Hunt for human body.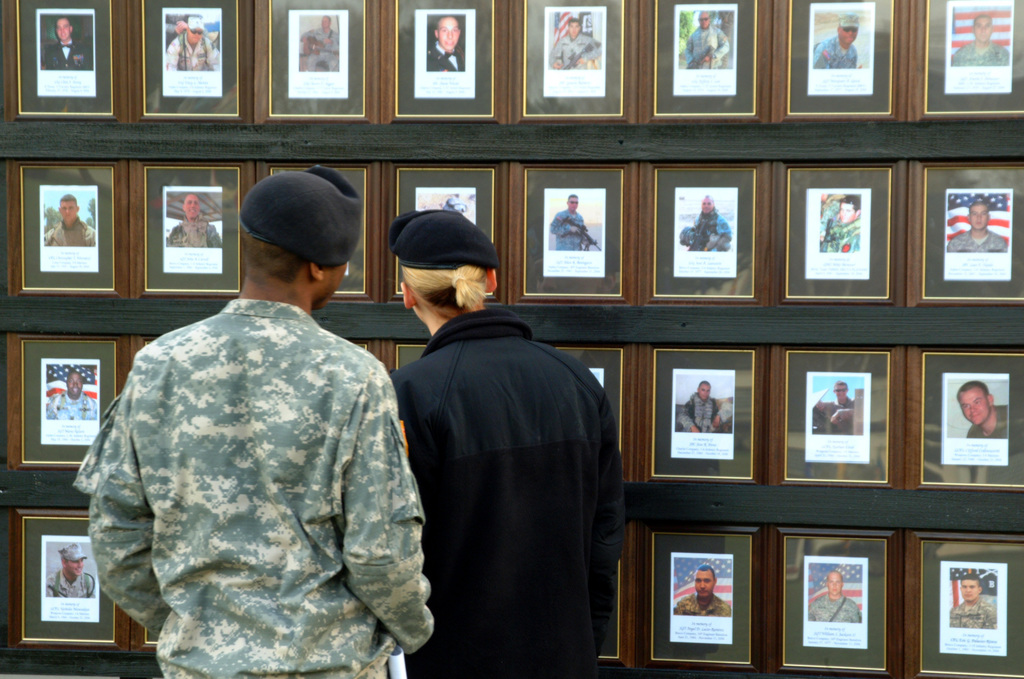
Hunted down at (left=74, top=296, right=437, bottom=678).
